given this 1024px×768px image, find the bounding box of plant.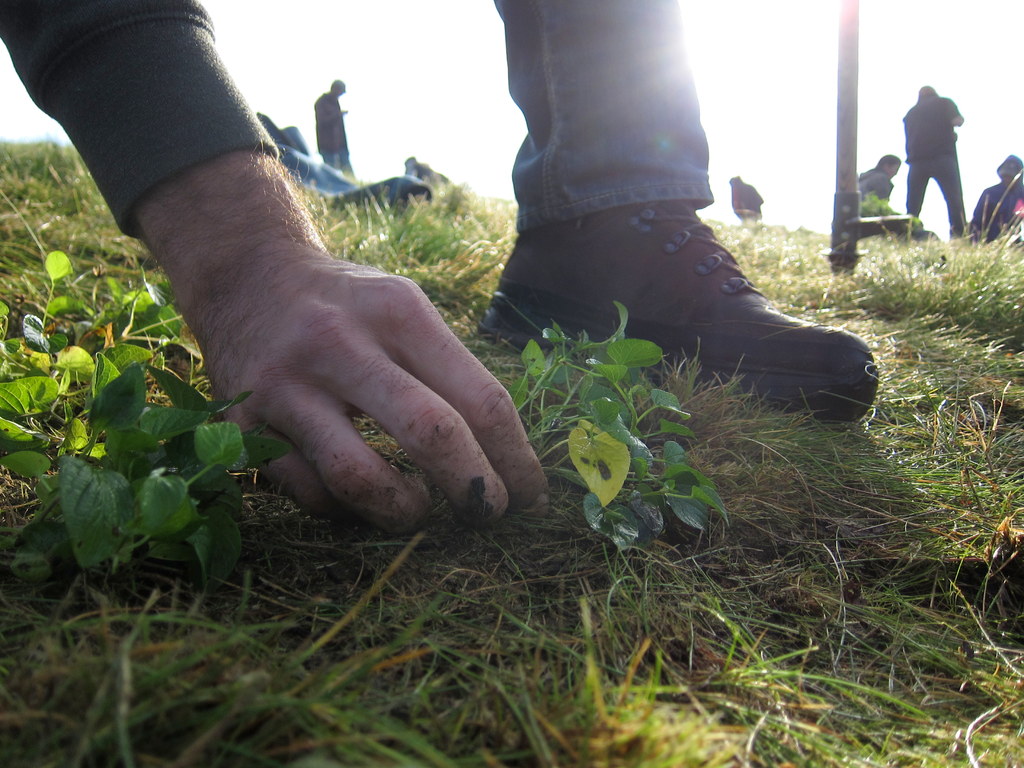
298/162/515/301.
